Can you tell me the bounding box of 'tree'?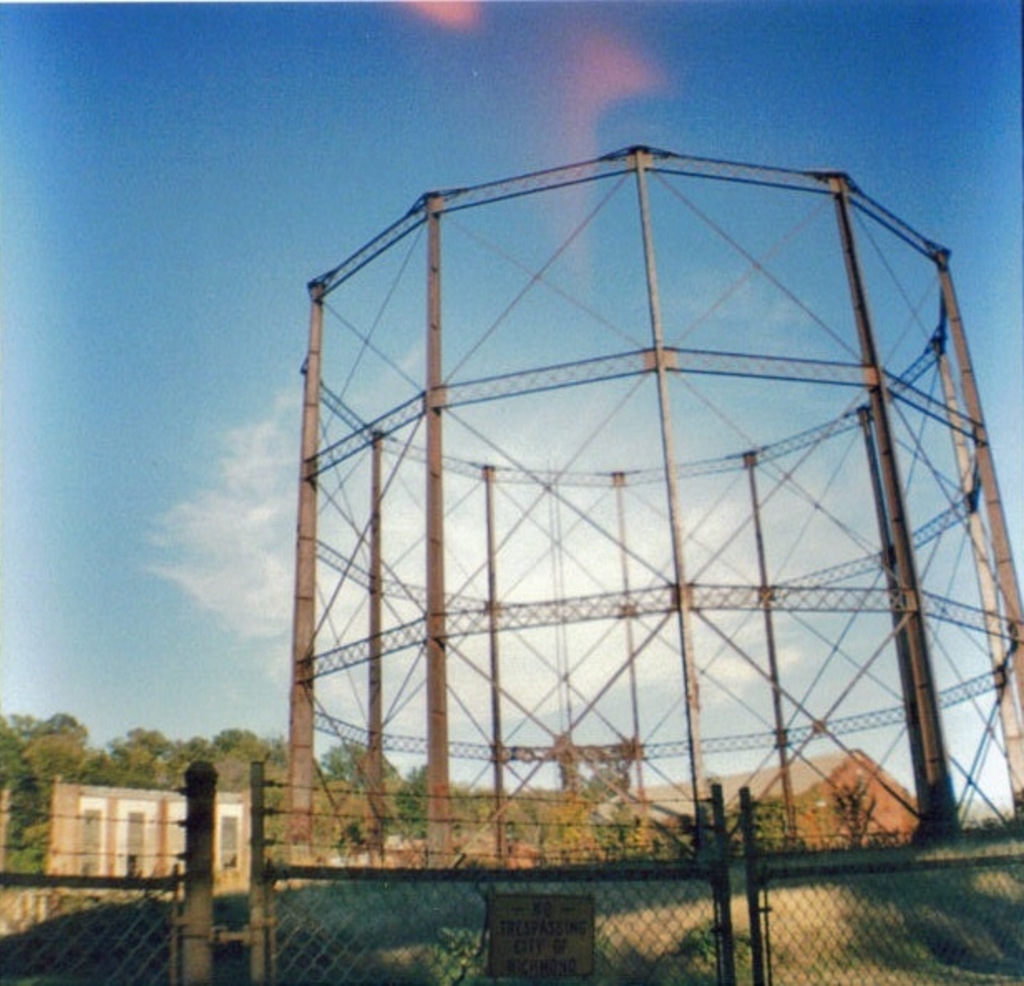
<bbox>320, 740, 403, 792</bbox>.
